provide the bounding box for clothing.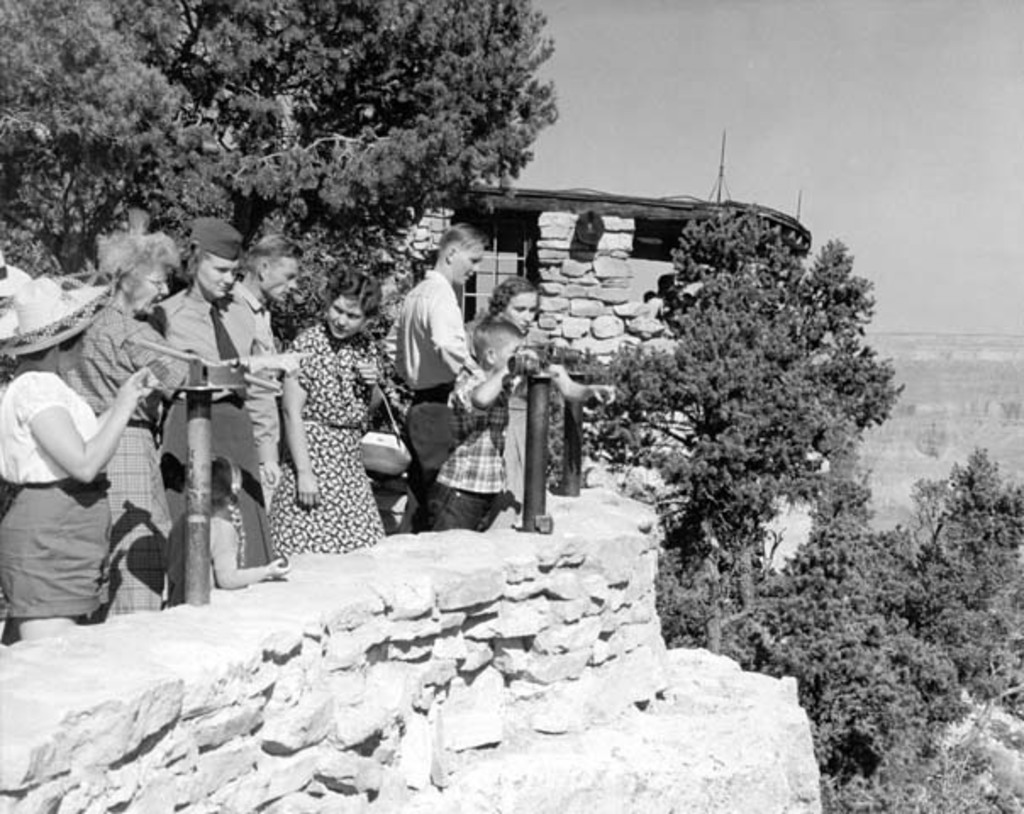
BBox(380, 266, 468, 512).
